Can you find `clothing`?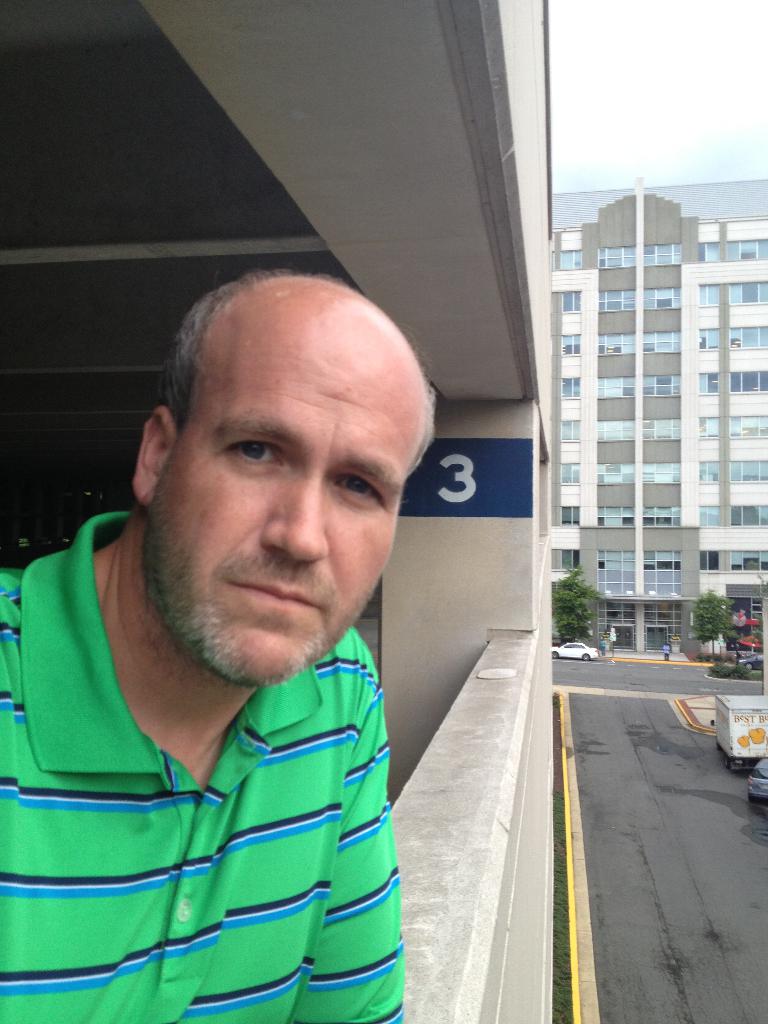
Yes, bounding box: <bbox>0, 538, 436, 1009</bbox>.
